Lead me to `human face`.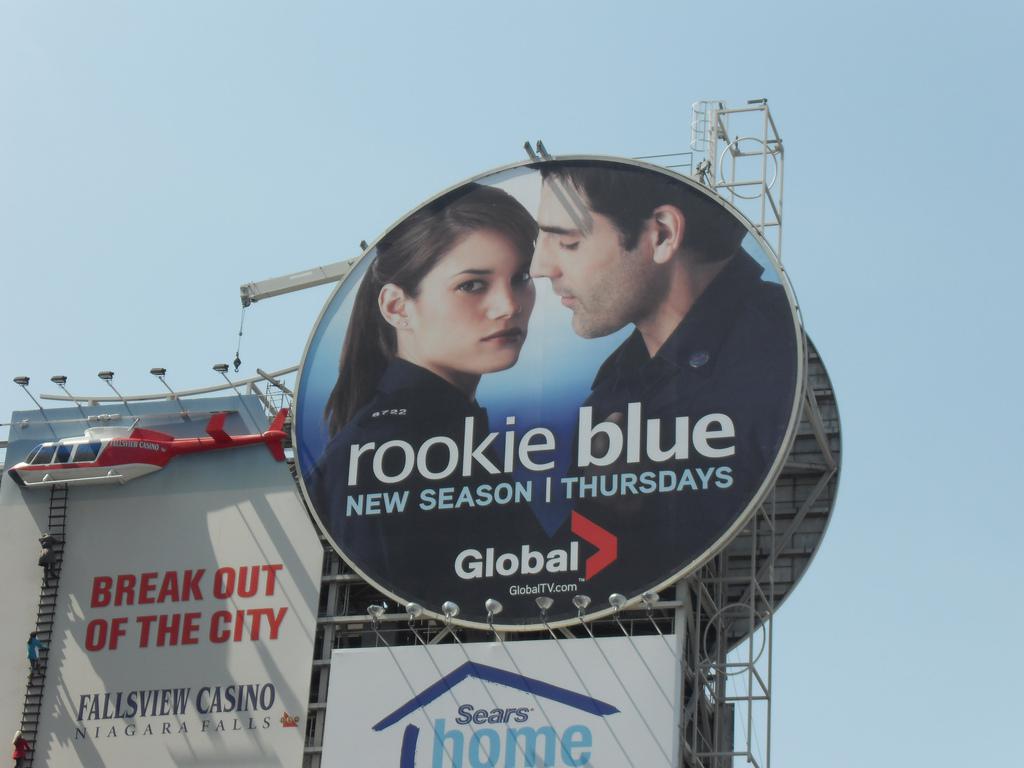
Lead to [x1=530, y1=177, x2=660, y2=340].
